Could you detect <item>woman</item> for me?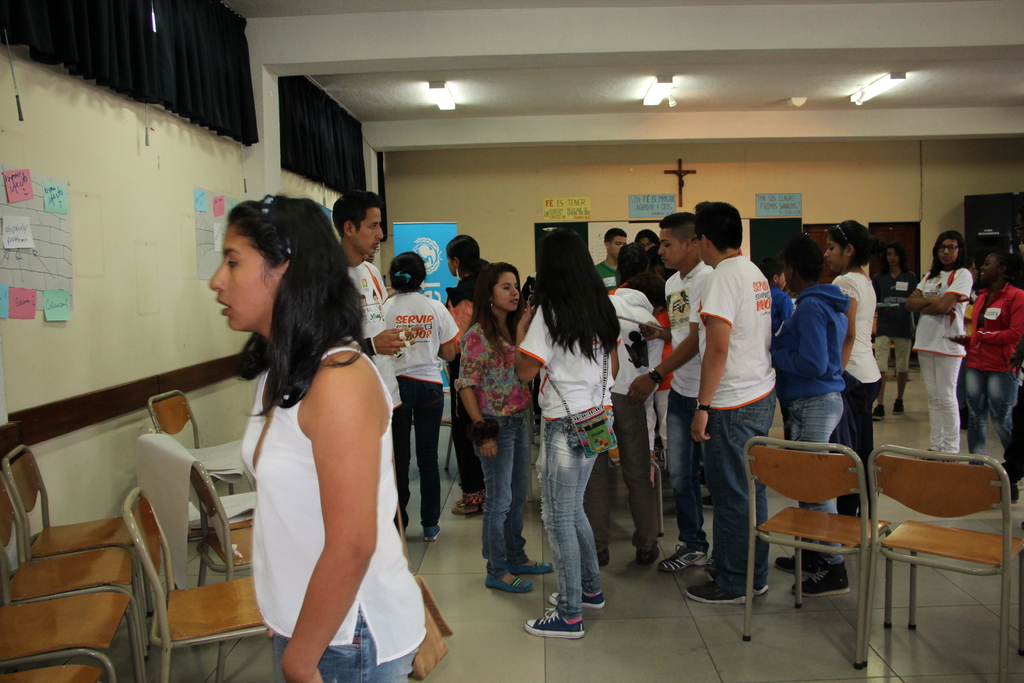
Detection result: crop(182, 186, 424, 669).
